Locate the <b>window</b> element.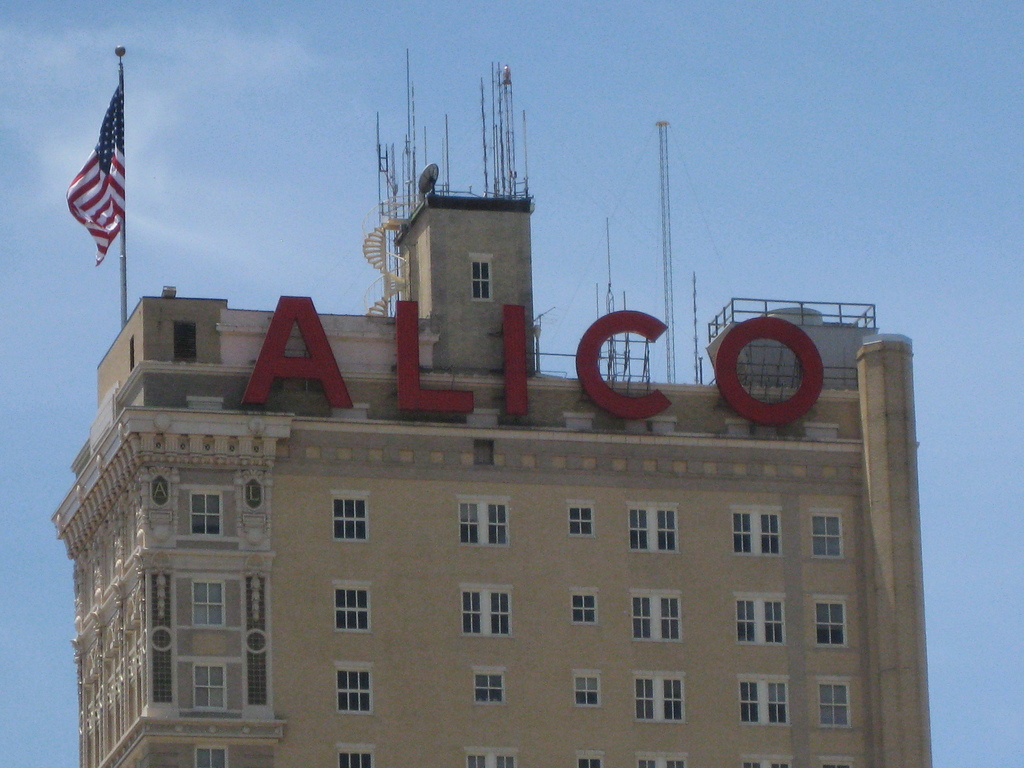
Element bbox: detection(336, 744, 377, 767).
